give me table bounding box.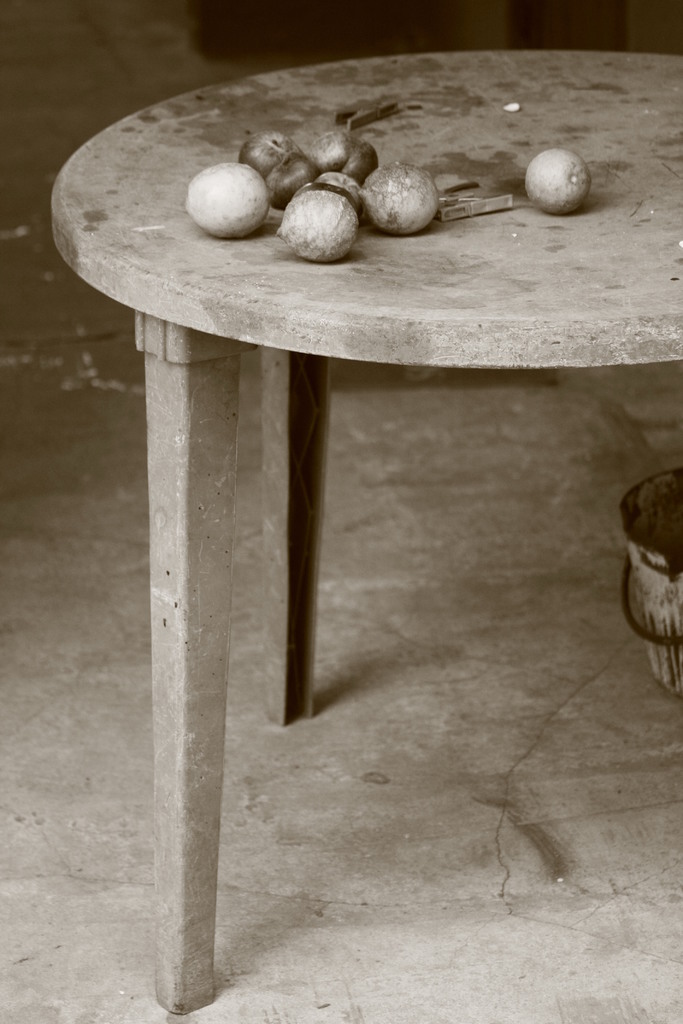
pyautogui.locateOnScreen(45, 47, 682, 1001).
